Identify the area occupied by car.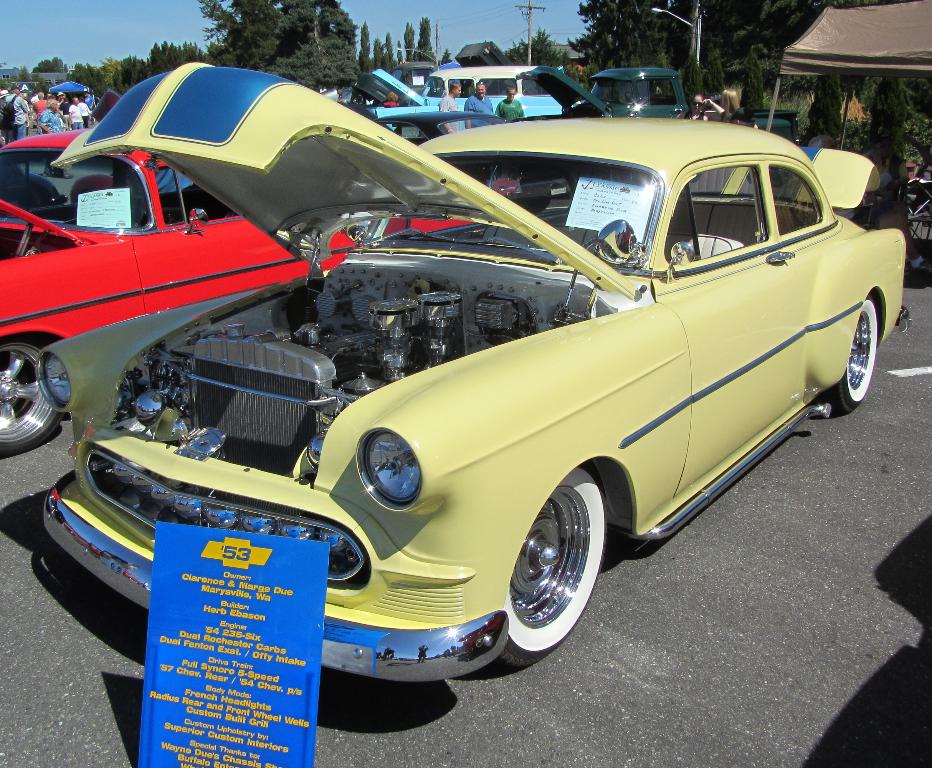
Area: {"left": 377, "top": 62, "right": 571, "bottom": 128}.
